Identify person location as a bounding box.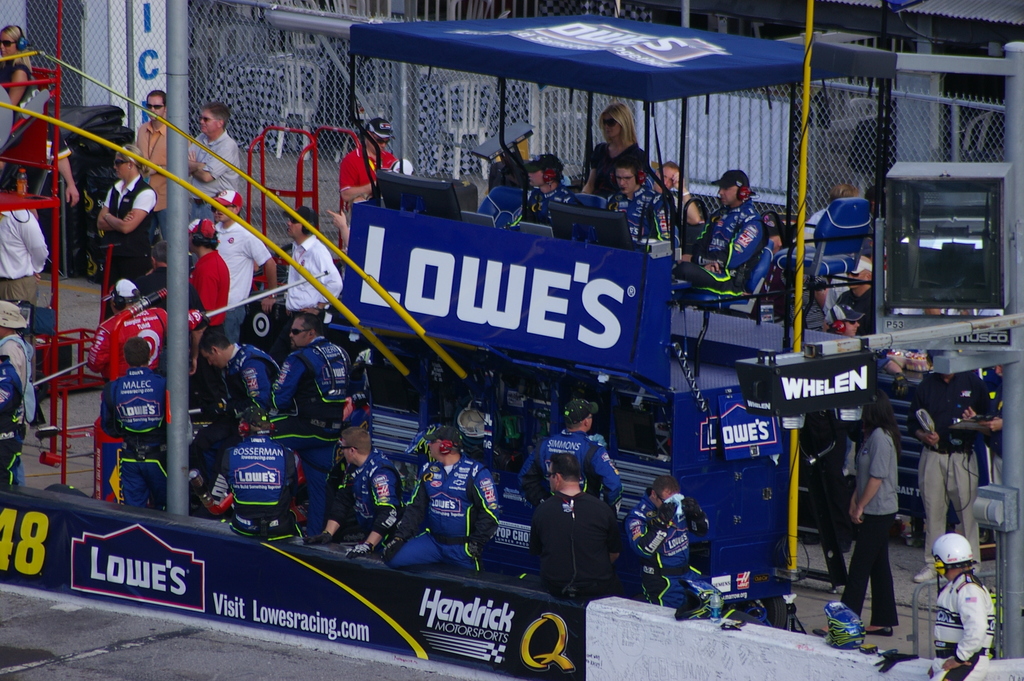
bbox=(308, 426, 393, 559).
